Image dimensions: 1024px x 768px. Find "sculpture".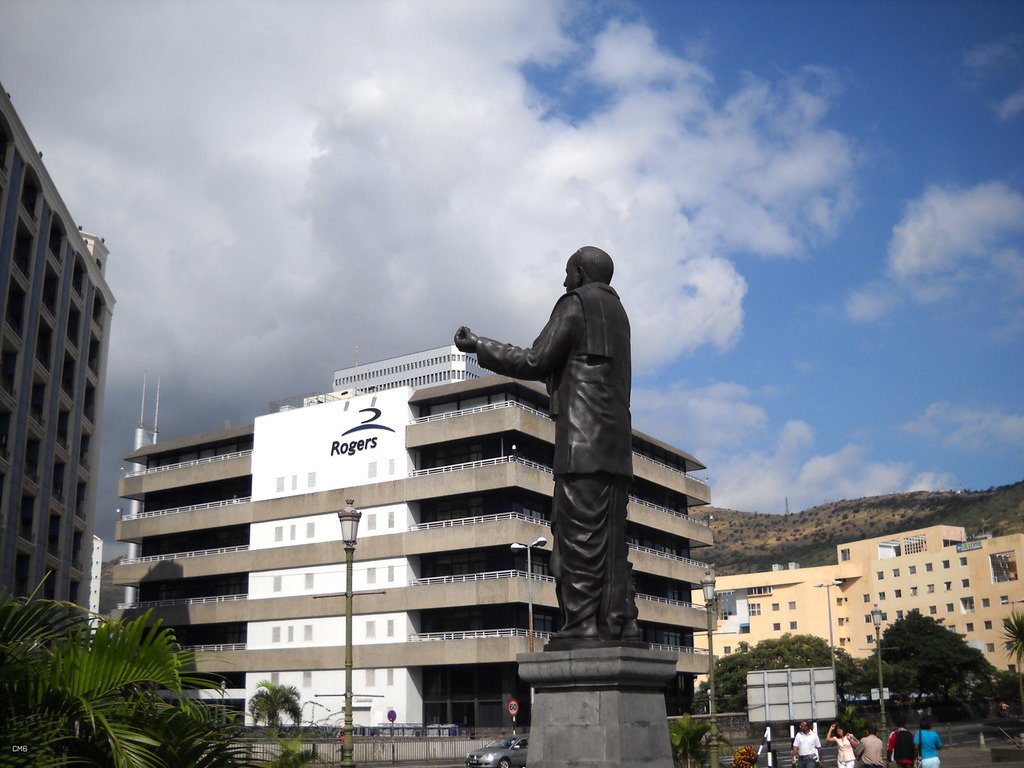
Rect(451, 245, 648, 646).
